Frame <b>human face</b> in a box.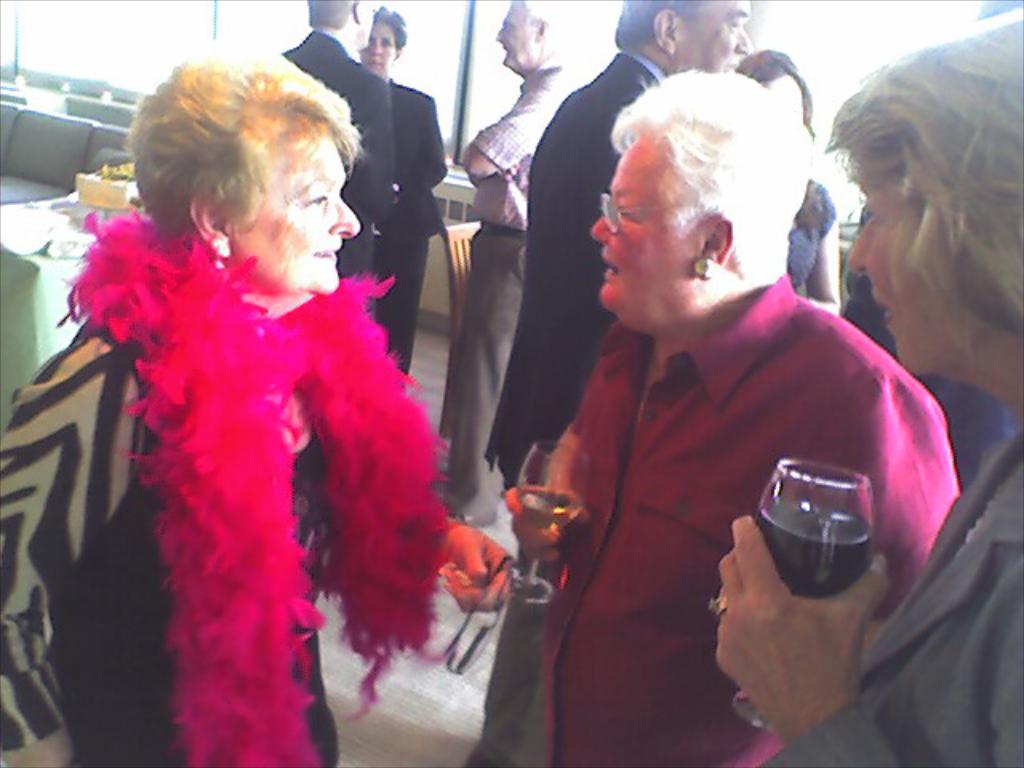
[x1=227, y1=133, x2=365, y2=293].
